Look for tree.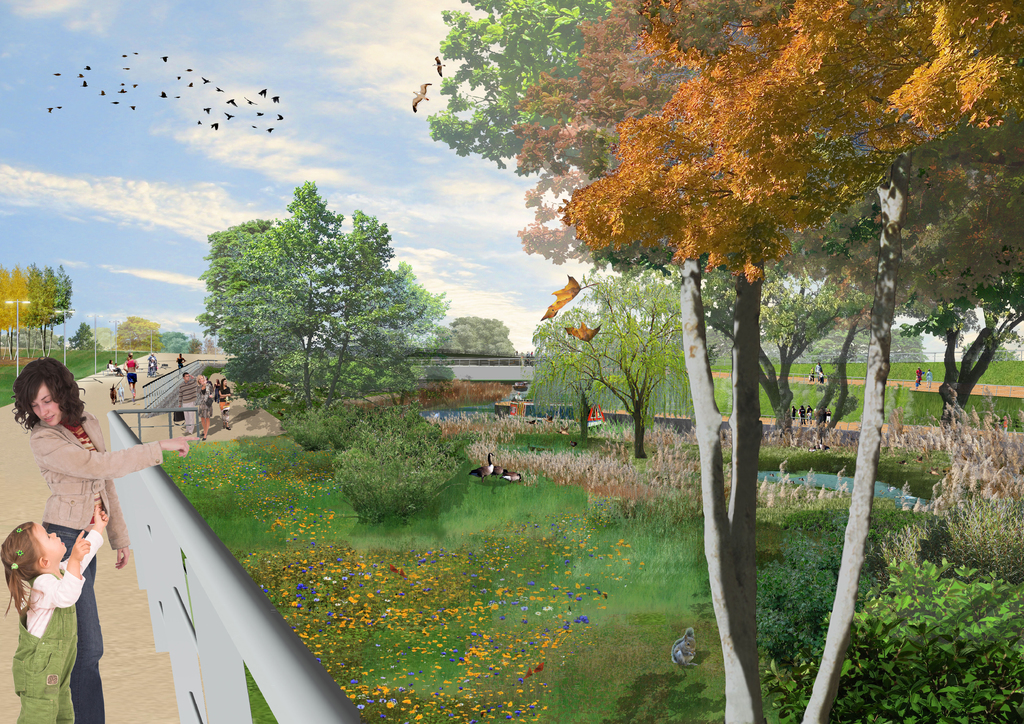
Found: [left=18, top=261, right=52, bottom=364].
